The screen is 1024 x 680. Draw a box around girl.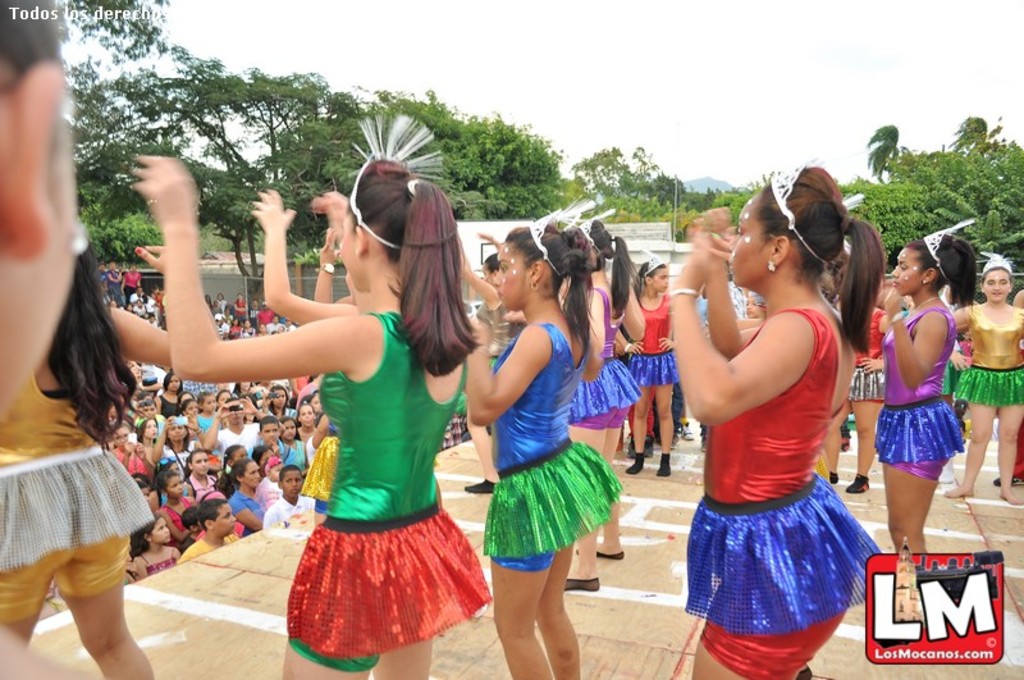
Rect(625, 254, 685, 479).
